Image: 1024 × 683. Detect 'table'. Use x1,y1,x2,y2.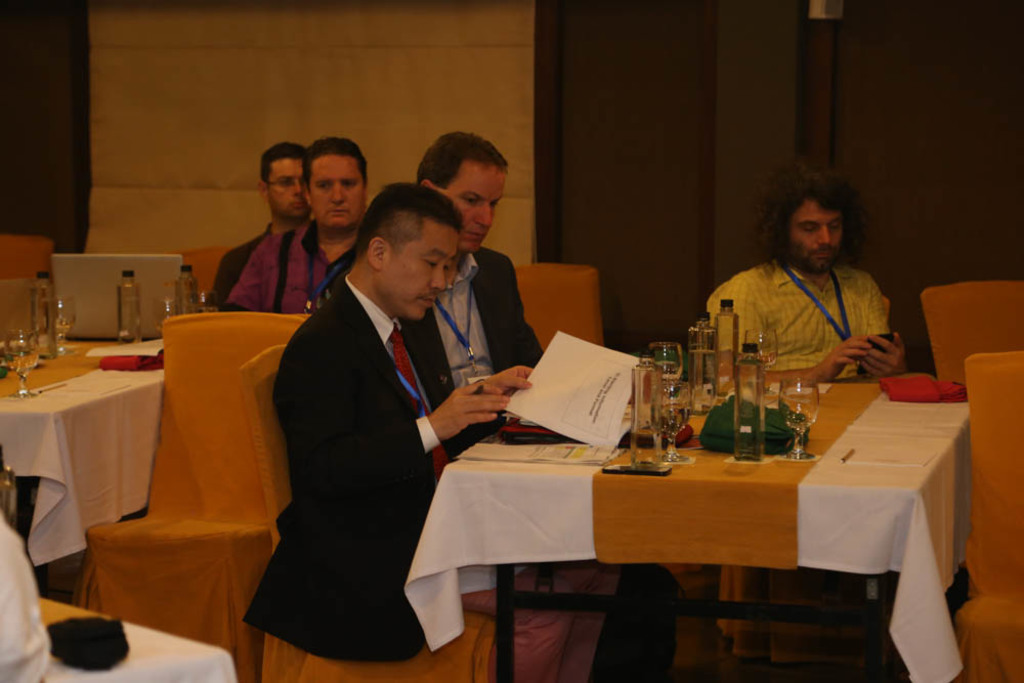
371,357,948,656.
